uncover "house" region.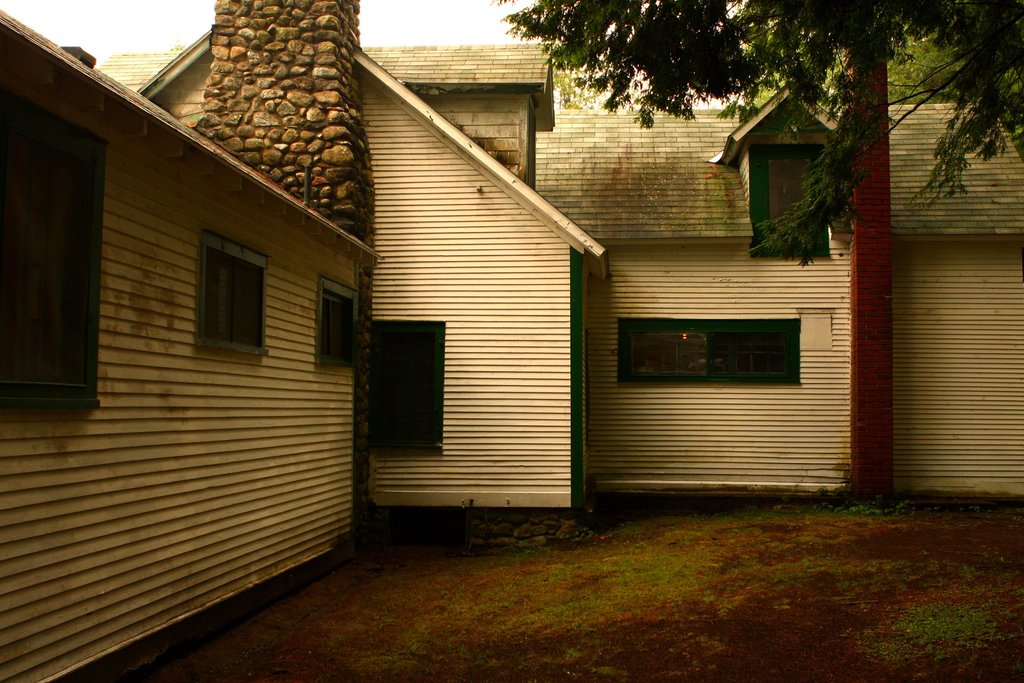
Uncovered: bbox=(0, 0, 1023, 682).
